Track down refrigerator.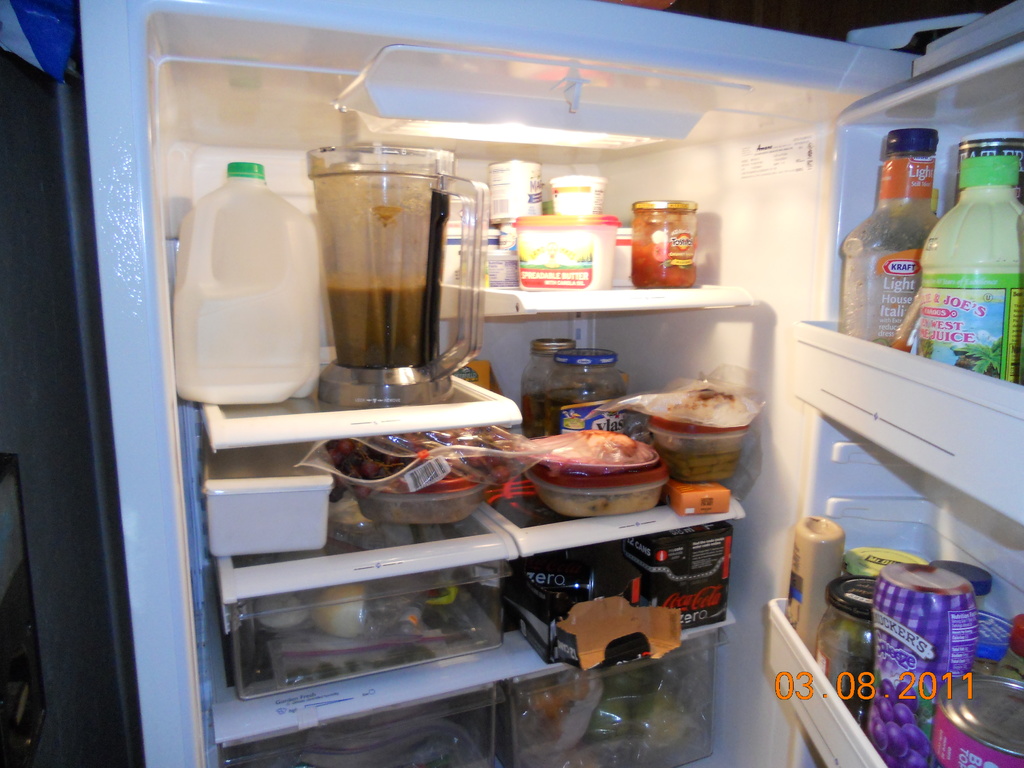
Tracked to [x1=9, y1=8, x2=1021, y2=767].
